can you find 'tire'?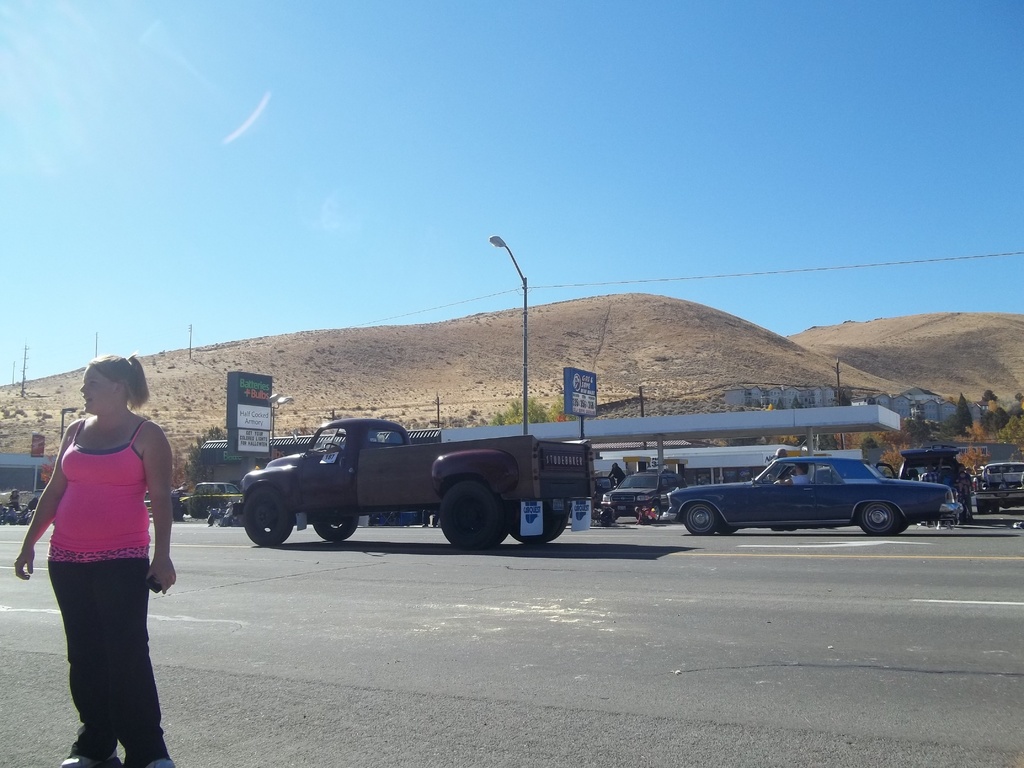
Yes, bounding box: 977 500 991 514.
